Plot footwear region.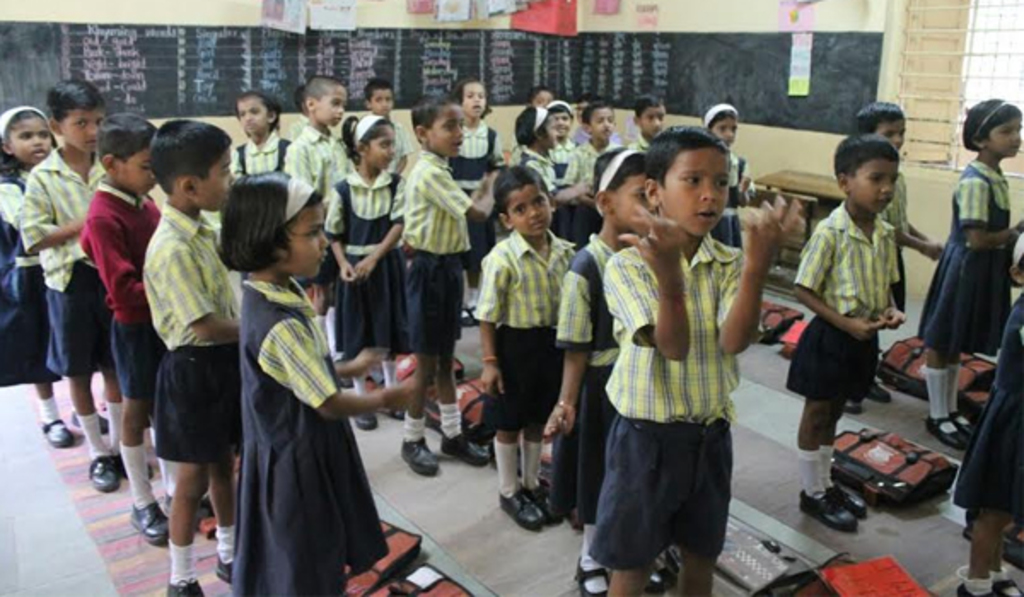
Plotted at x1=954, y1=408, x2=975, y2=437.
